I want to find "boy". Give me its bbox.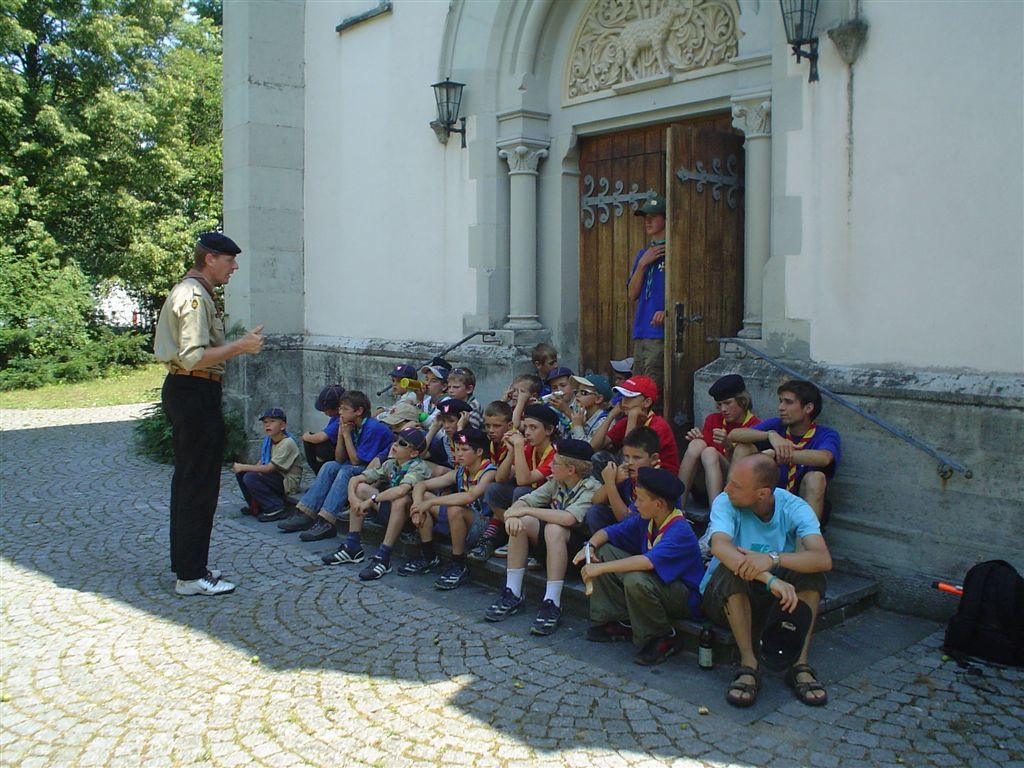
crop(278, 391, 393, 541).
